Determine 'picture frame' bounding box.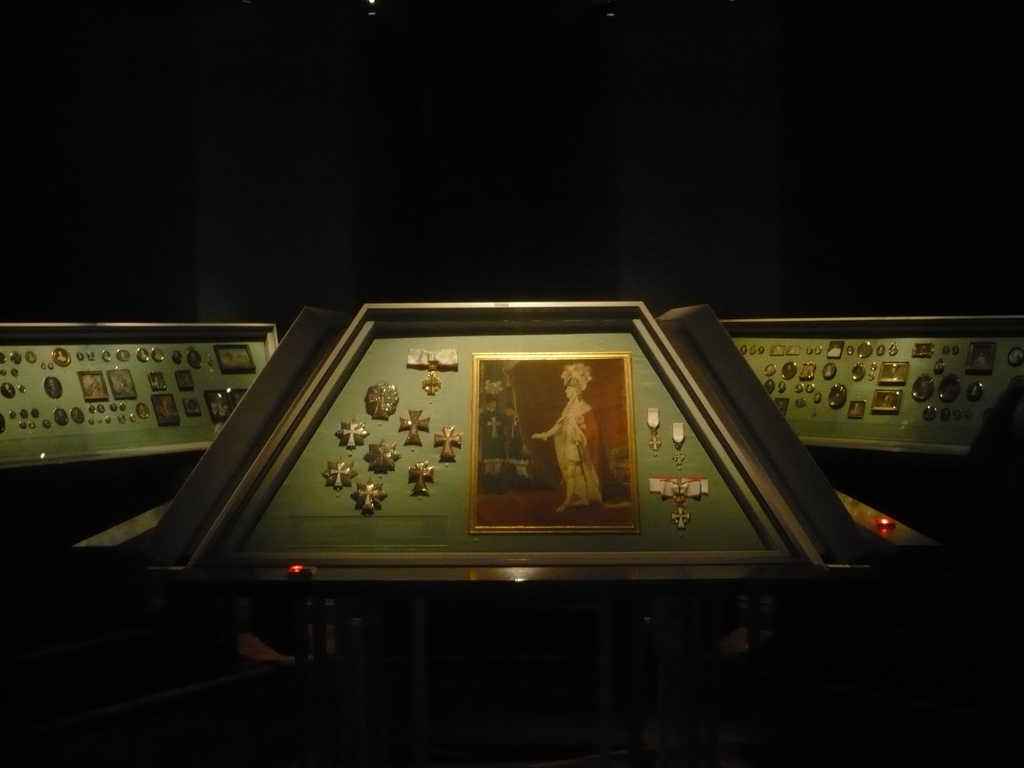
Determined: <region>215, 340, 255, 373</region>.
